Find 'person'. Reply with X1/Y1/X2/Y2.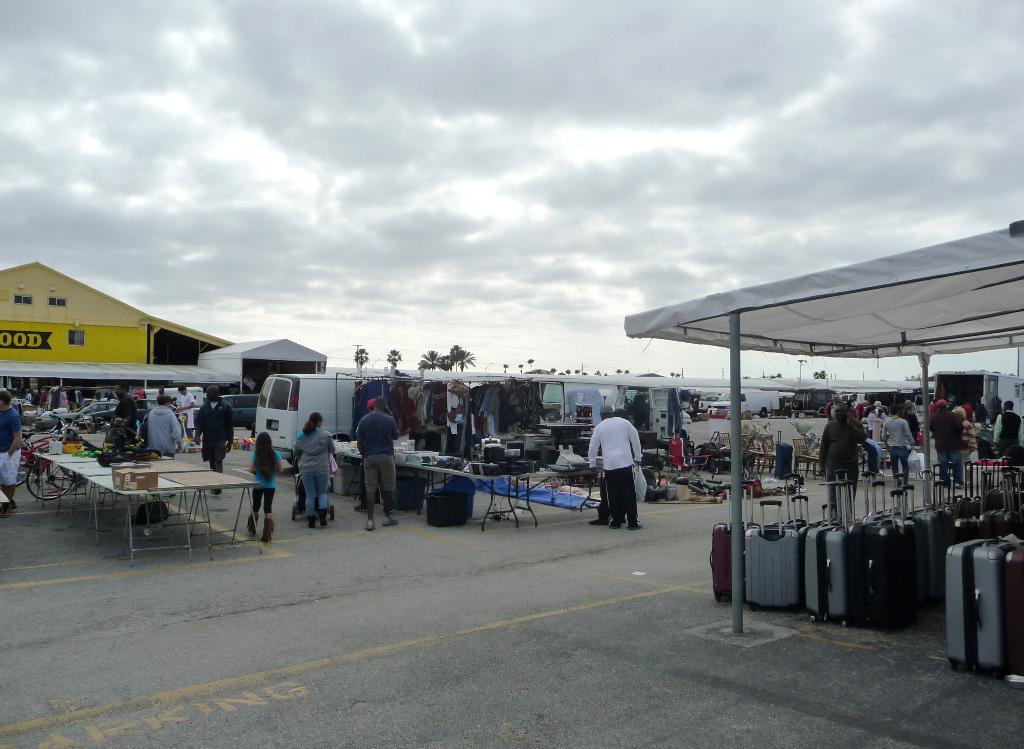
884/405/914/487.
